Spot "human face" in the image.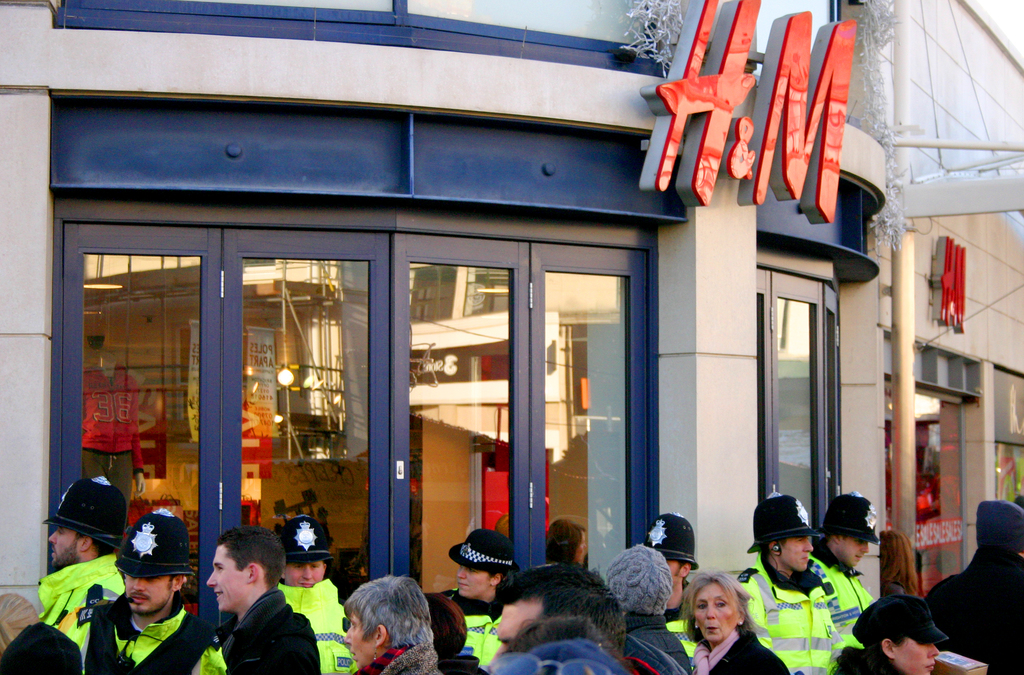
"human face" found at locate(660, 558, 681, 584).
